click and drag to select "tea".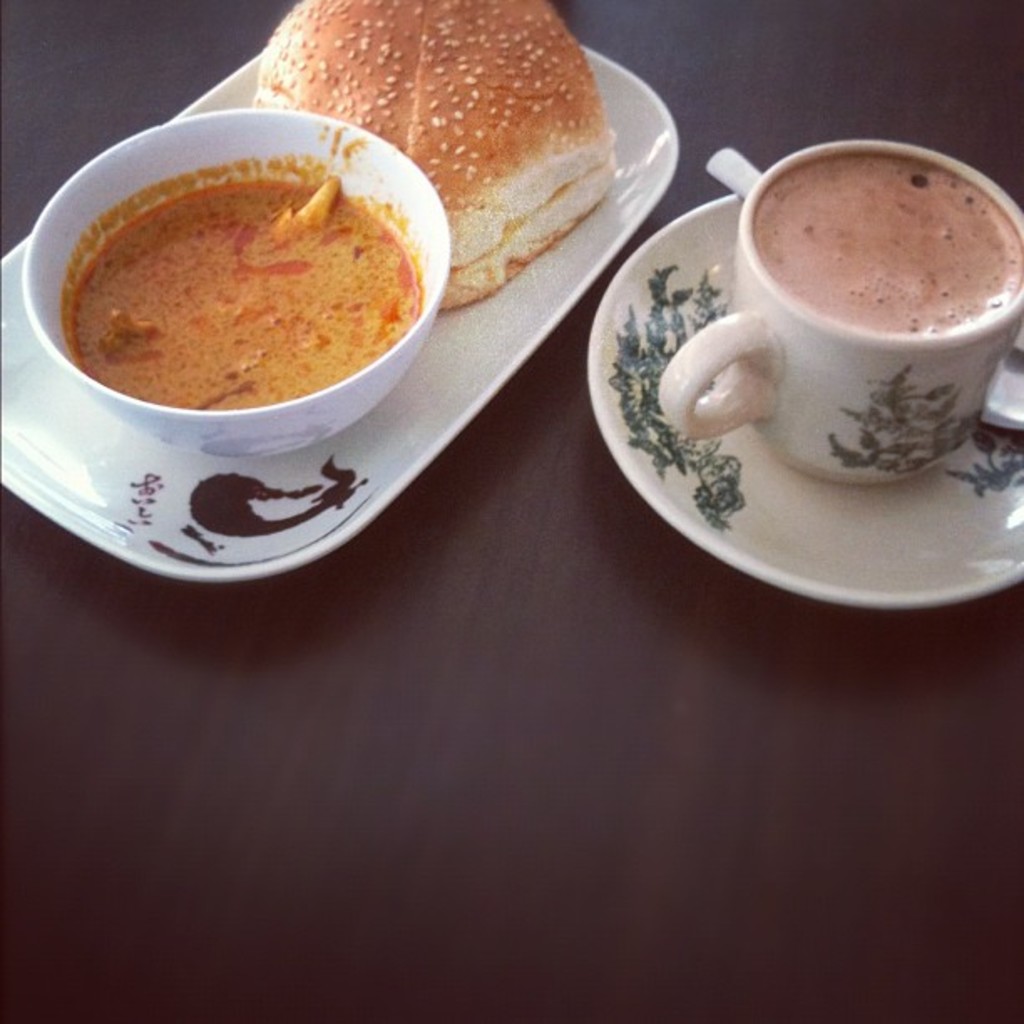
Selection: Rect(750, 161, 1019, 341).
